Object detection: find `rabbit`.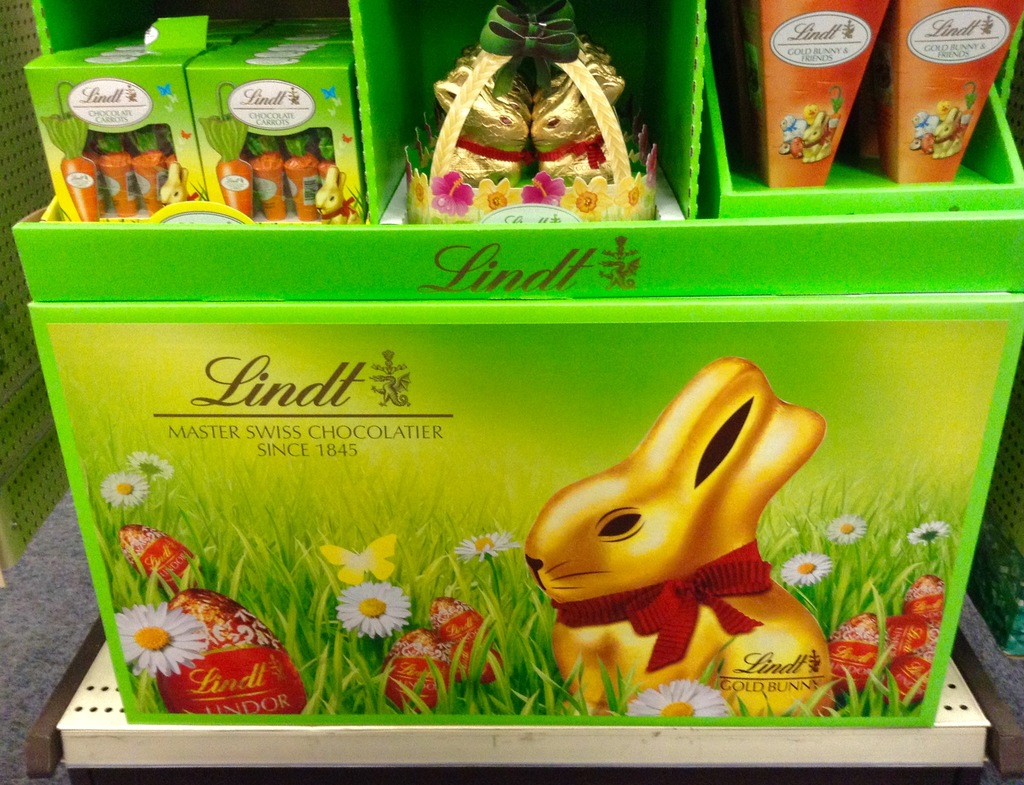
select_region(524, 354, 836, 716).
